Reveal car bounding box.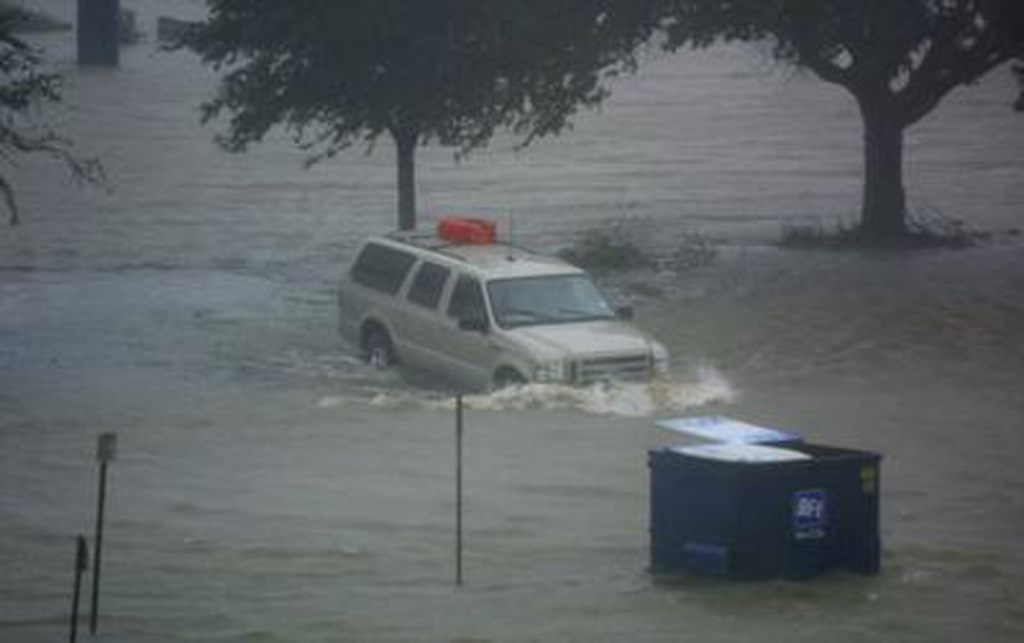
Revealed: <region>337, 206, 669, 396</region>.
